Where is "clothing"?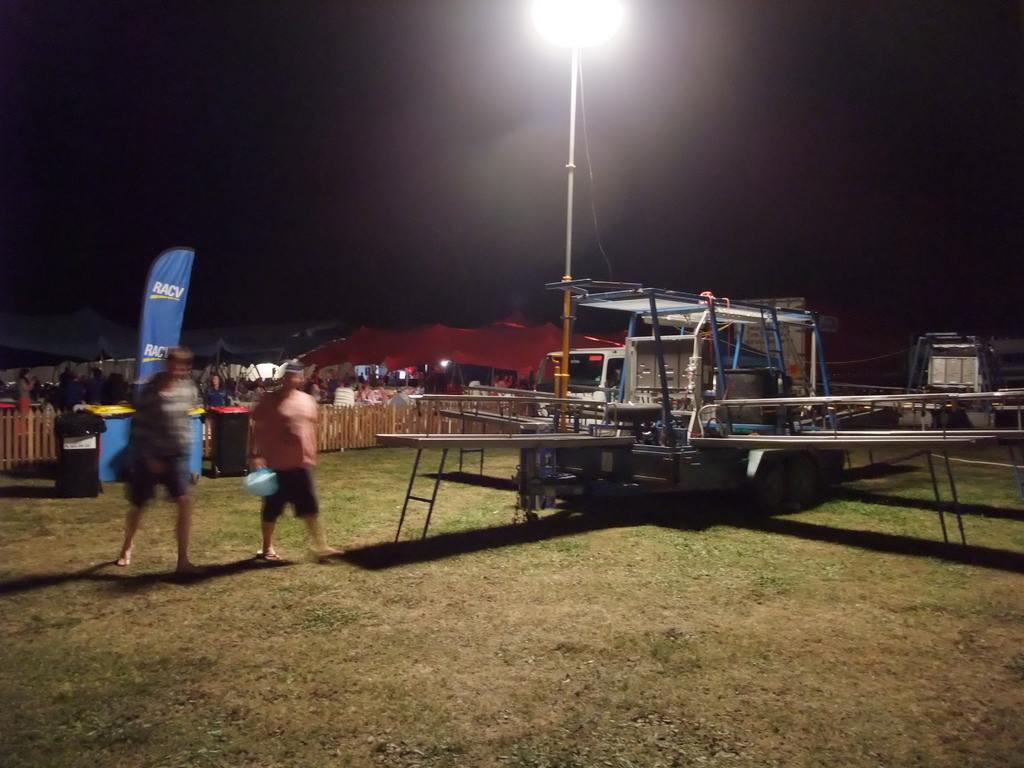
bbox(14, 378, 27, 399).
